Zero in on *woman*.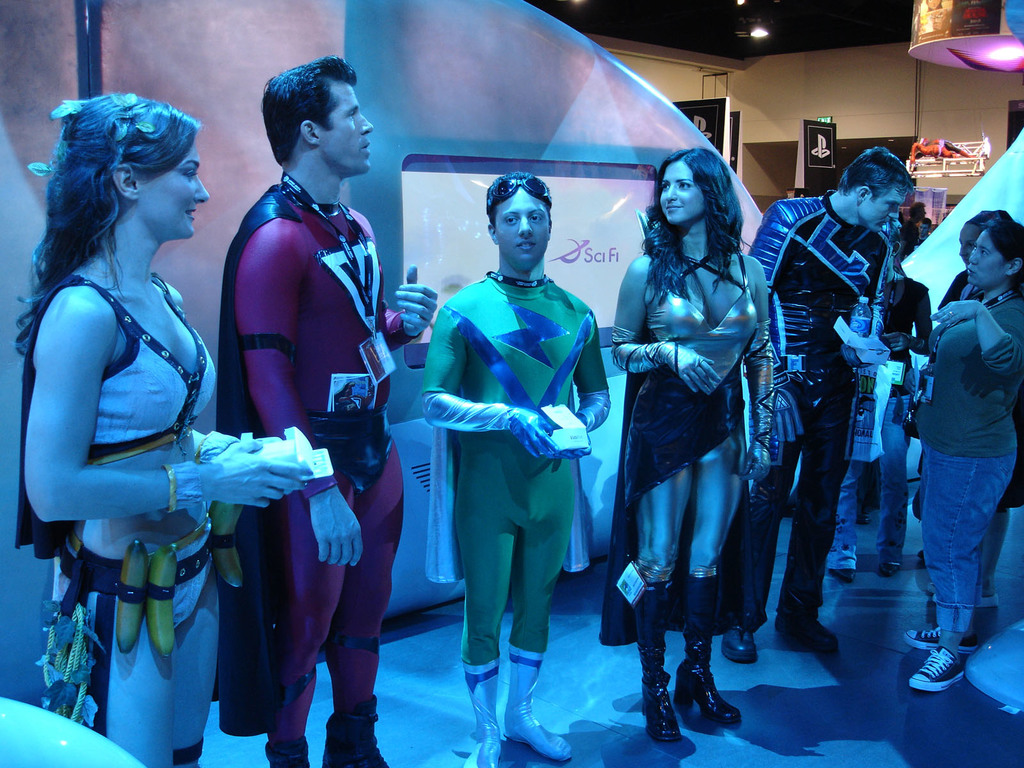
Zeroed in: <box>896,217,1023,696</box>.
